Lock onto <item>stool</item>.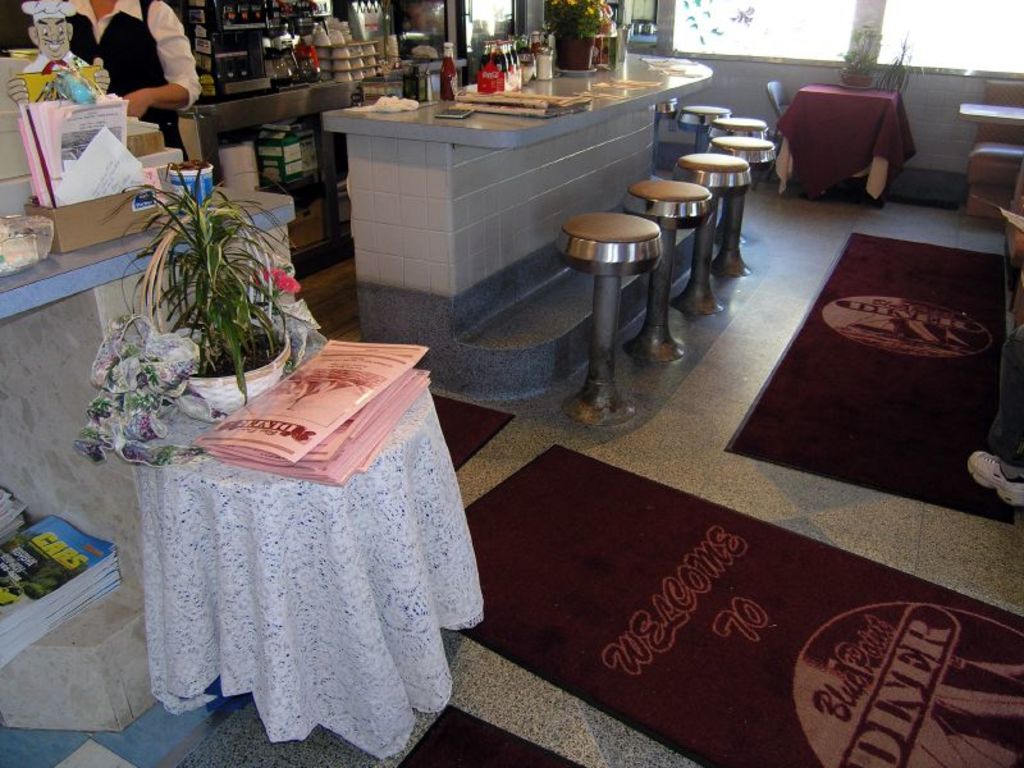
Locked: [623, 178, 716, 358].
